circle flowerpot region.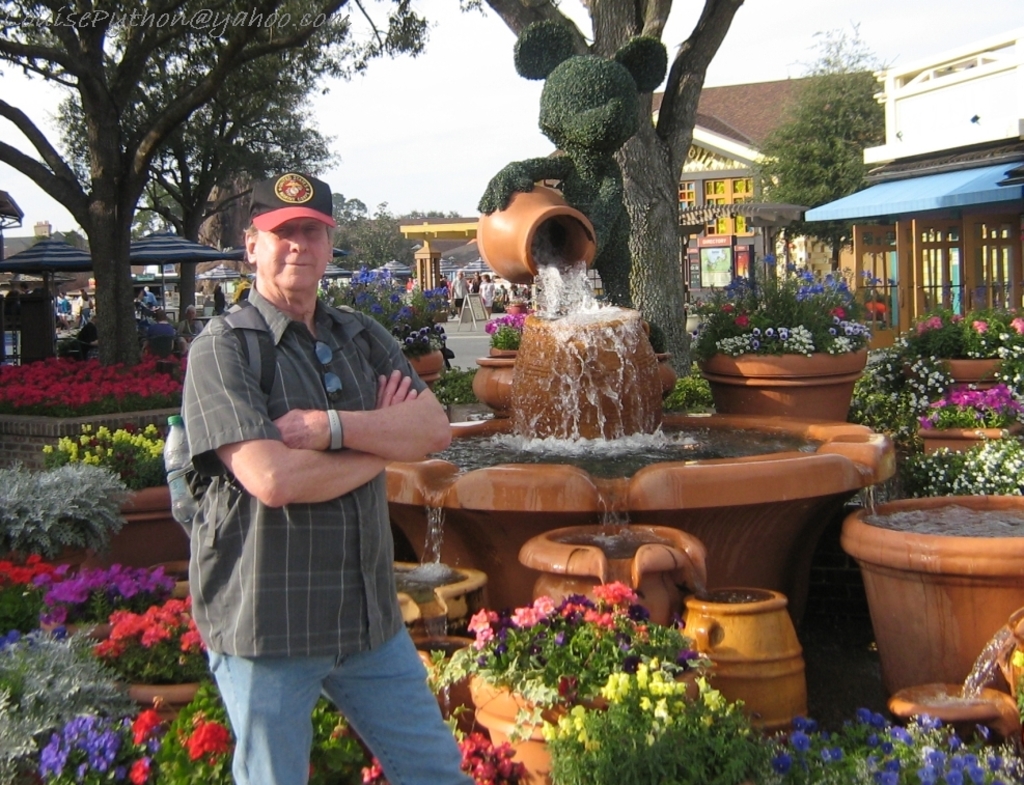
Region: region(901, 352, 1011, 394).
